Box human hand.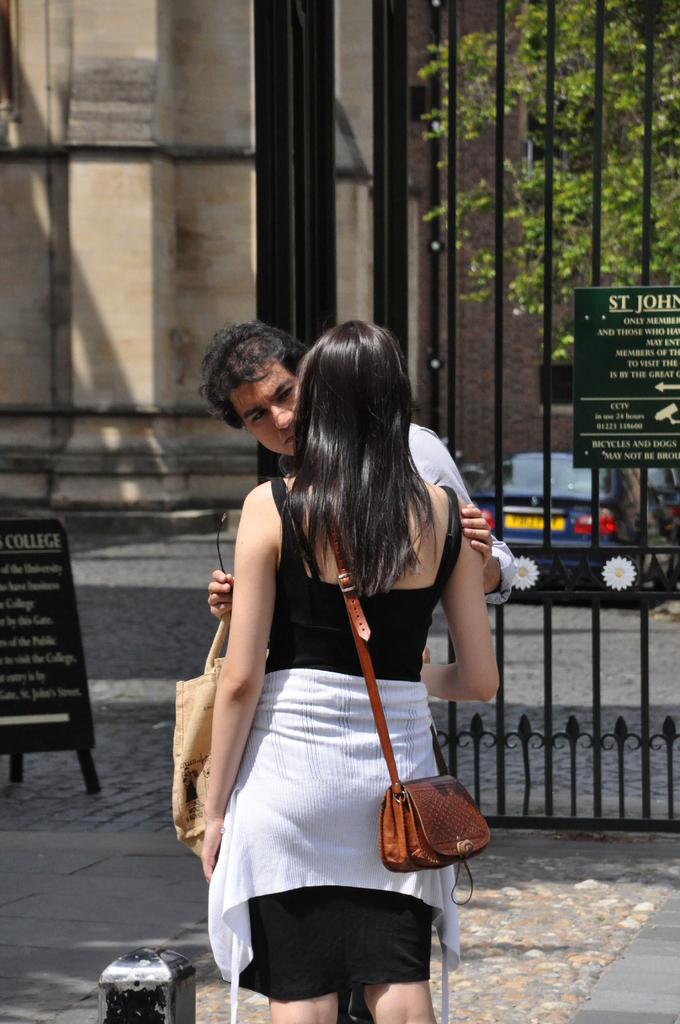
(195,816,229,879).
